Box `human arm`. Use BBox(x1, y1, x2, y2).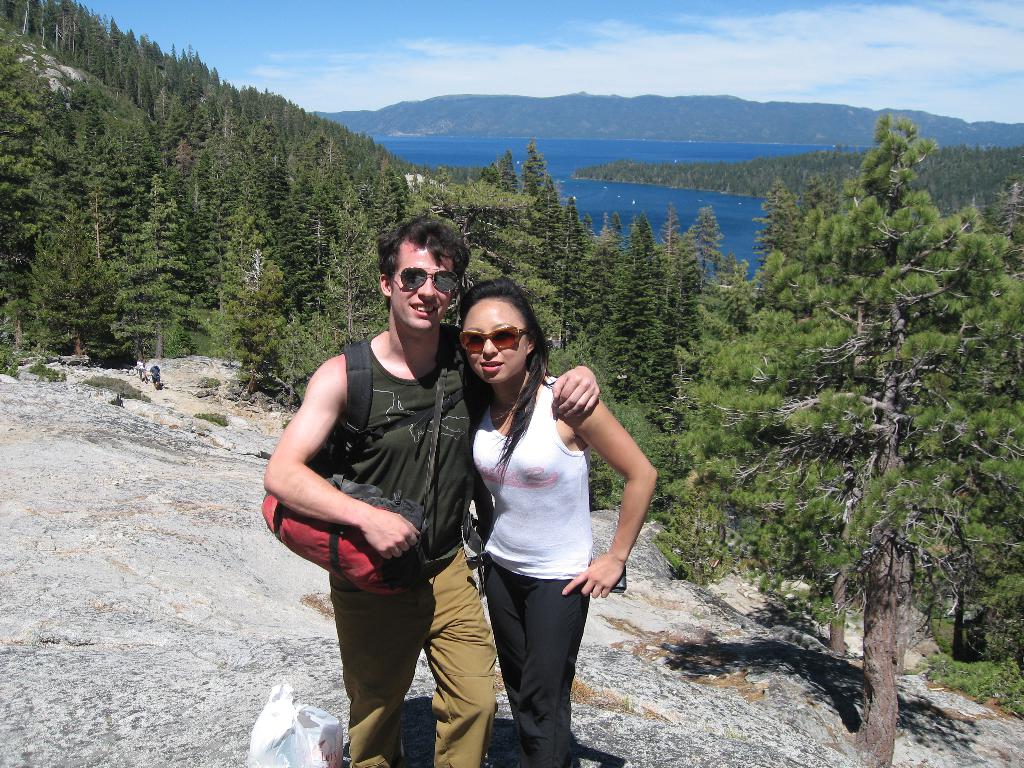
BBox(589, 397, 651, 584).
